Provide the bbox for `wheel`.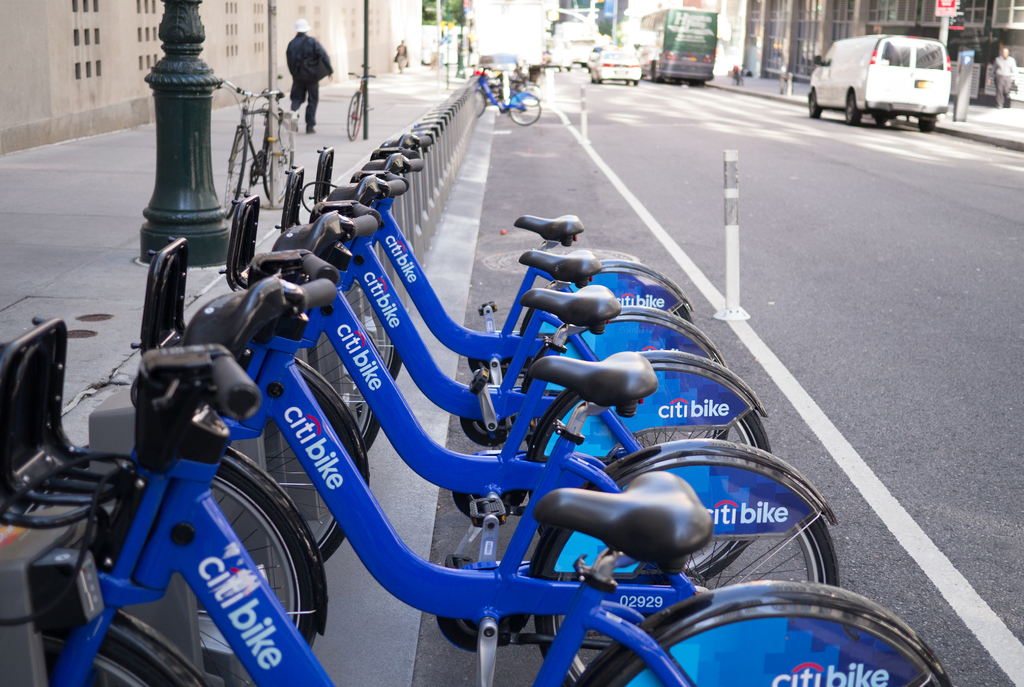
rect(534, 360, 776, 589).
